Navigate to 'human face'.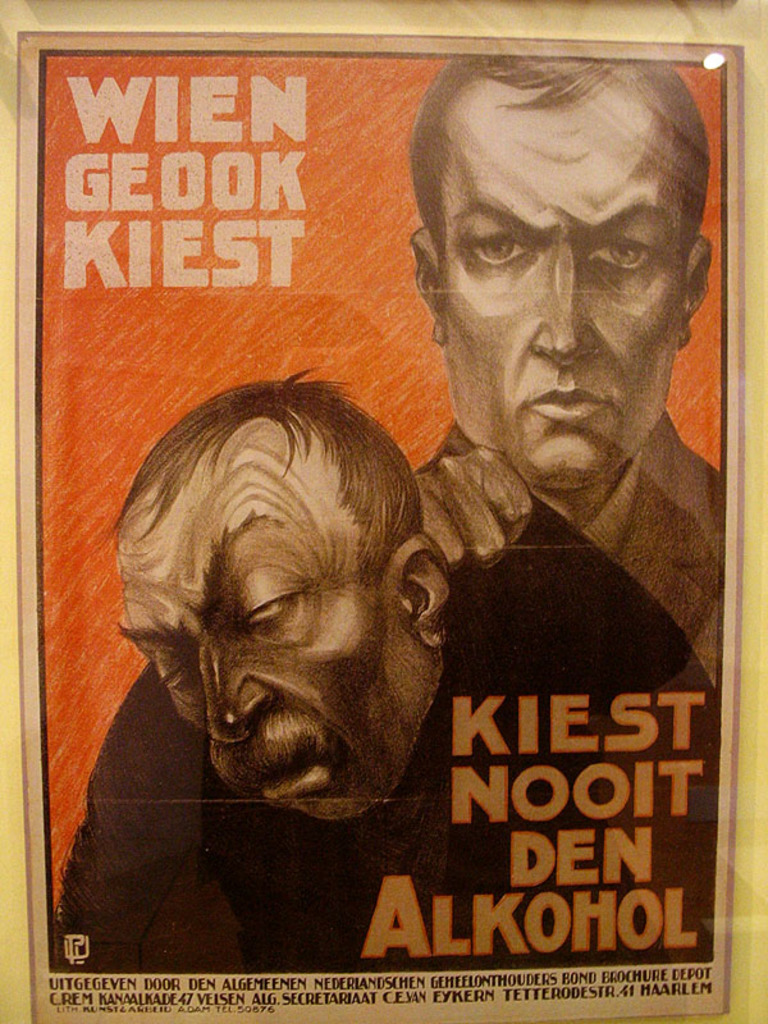
Navigation target: 435 108 680 490.
